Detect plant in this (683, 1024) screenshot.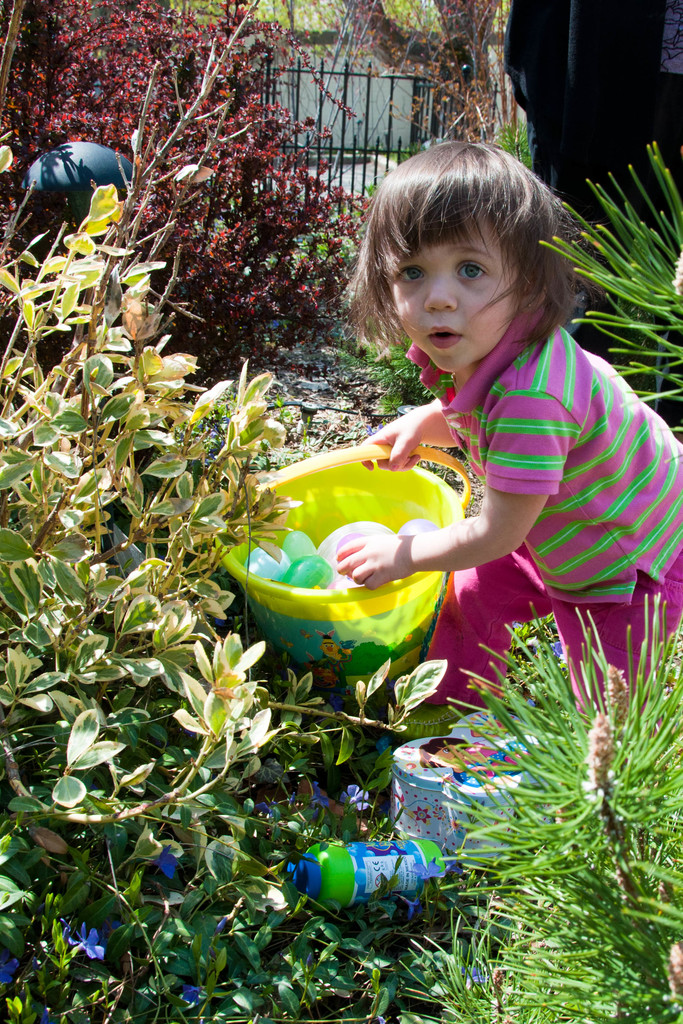
Detection: detection(222, 149, 456, 420).
